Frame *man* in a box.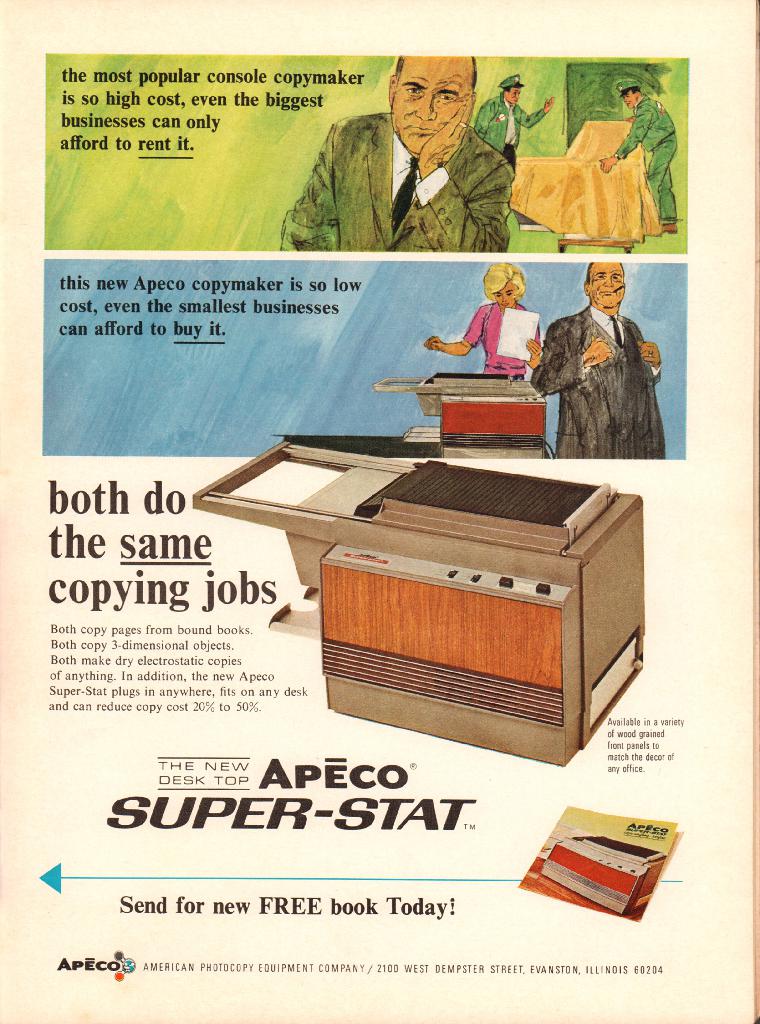
region(471, 76, 562, 175).
